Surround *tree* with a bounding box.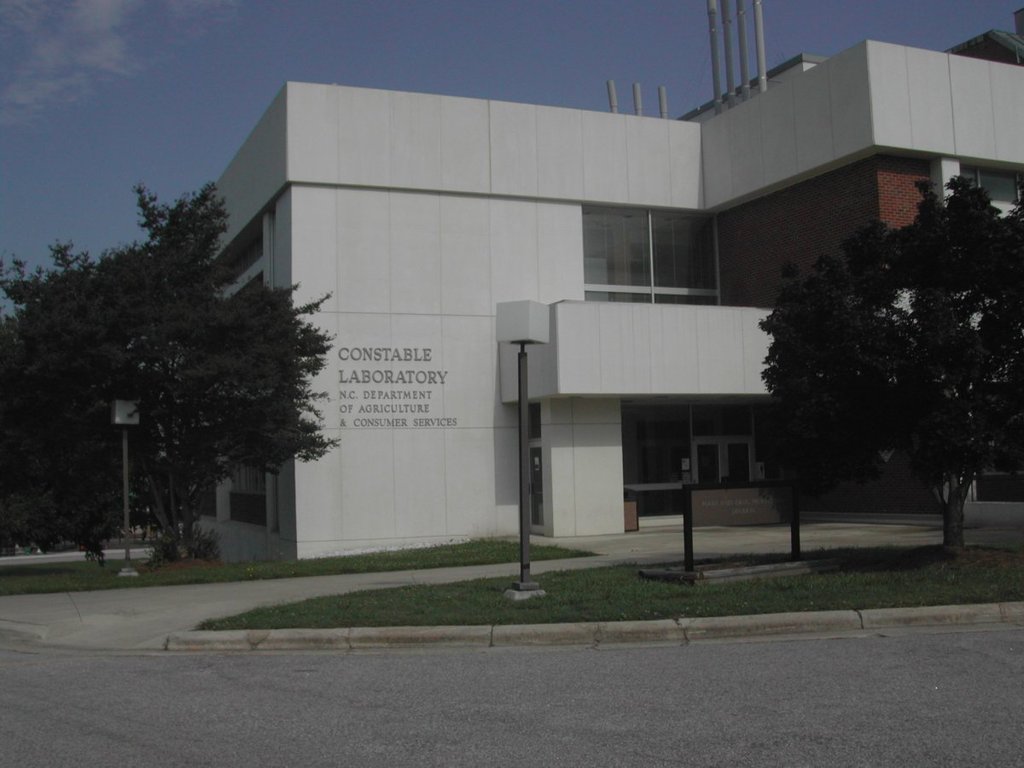
bbox=[751, 142, 1018, 558].
